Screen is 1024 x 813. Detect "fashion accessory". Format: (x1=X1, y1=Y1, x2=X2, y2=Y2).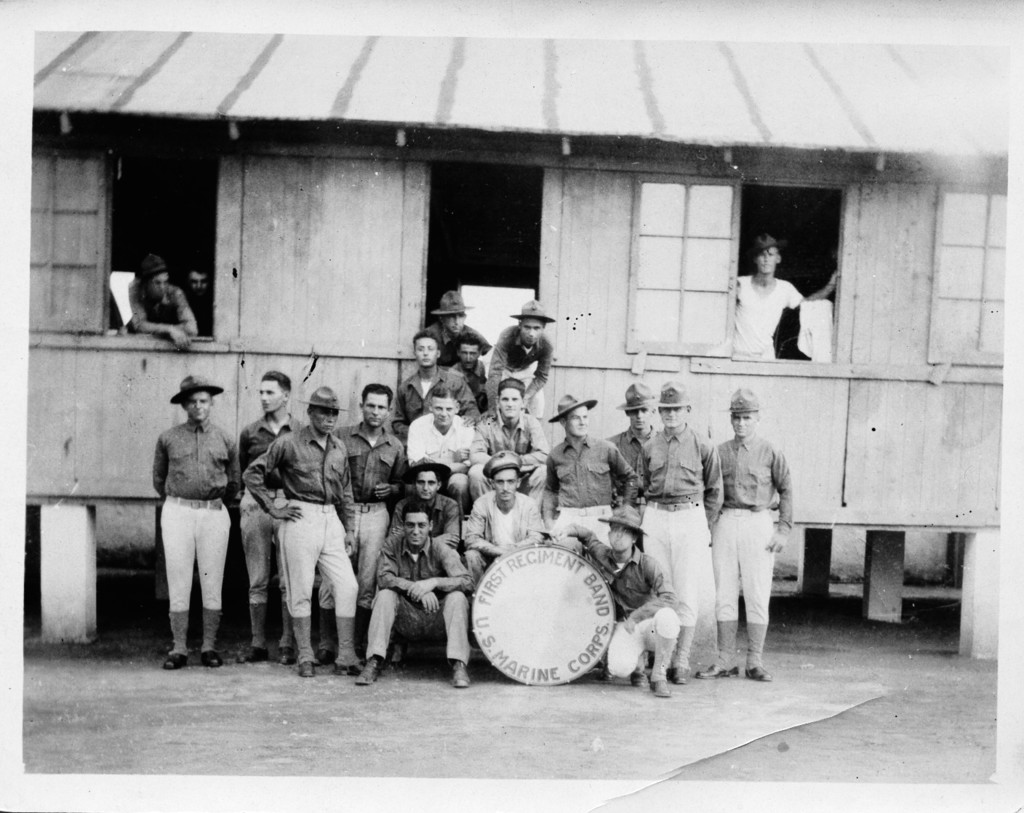
(x1=451, y1=661, x2=469, y2=685).
